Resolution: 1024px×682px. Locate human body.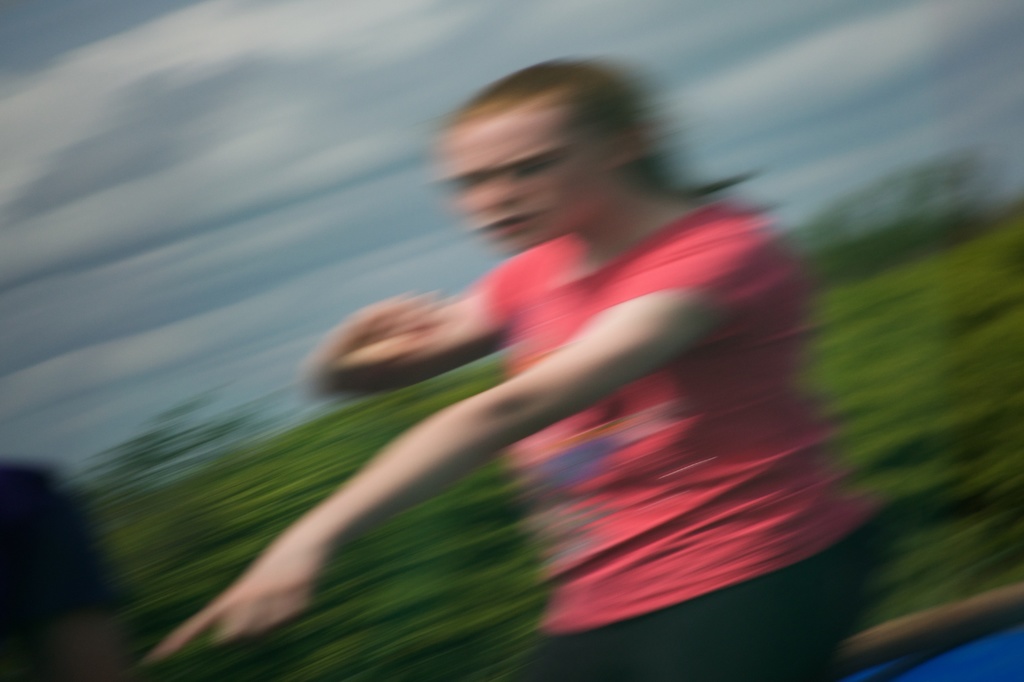
box=[141, 54, 885, 681].
